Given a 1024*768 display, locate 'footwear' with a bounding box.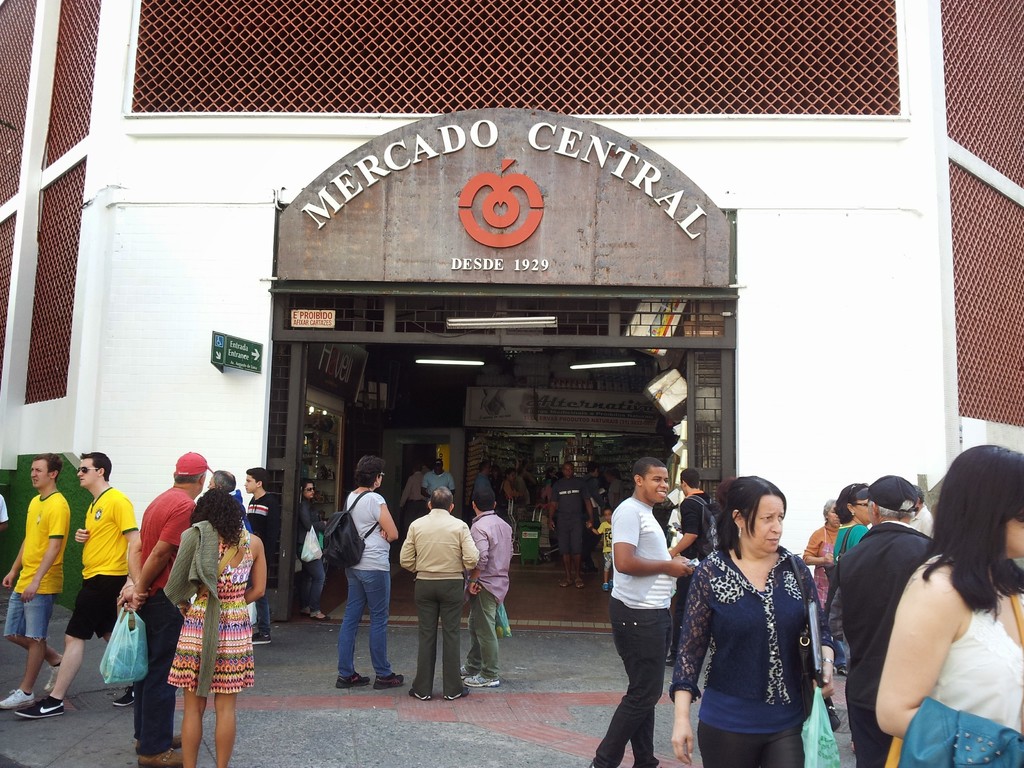
Located: {"x1": 554, "y1": 576, "x2": 568, "y2": 589}.
